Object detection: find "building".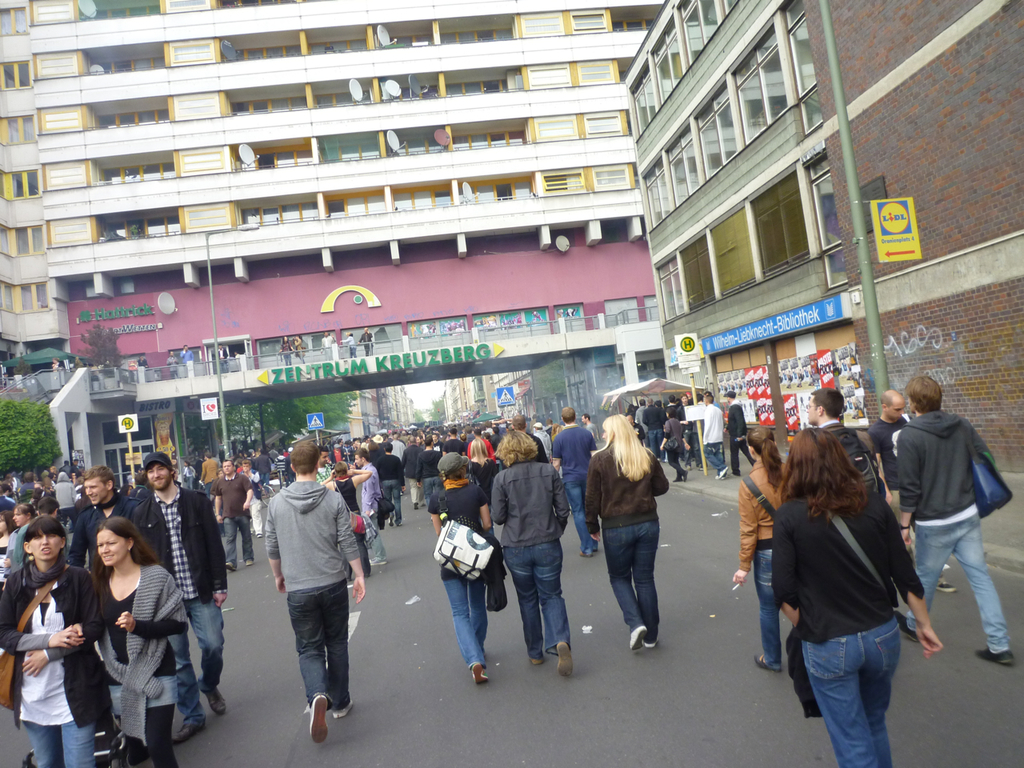
[left=623, top=0, right=873, bottom=470].
